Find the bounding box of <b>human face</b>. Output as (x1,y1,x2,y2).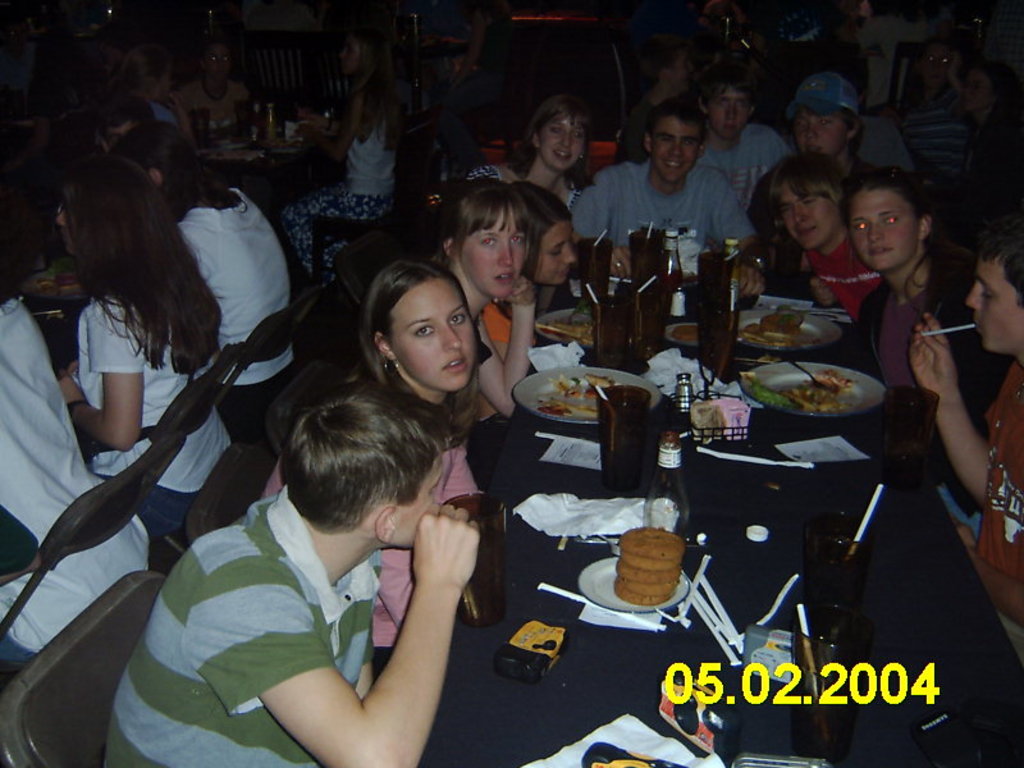
(915,41,954,84).
